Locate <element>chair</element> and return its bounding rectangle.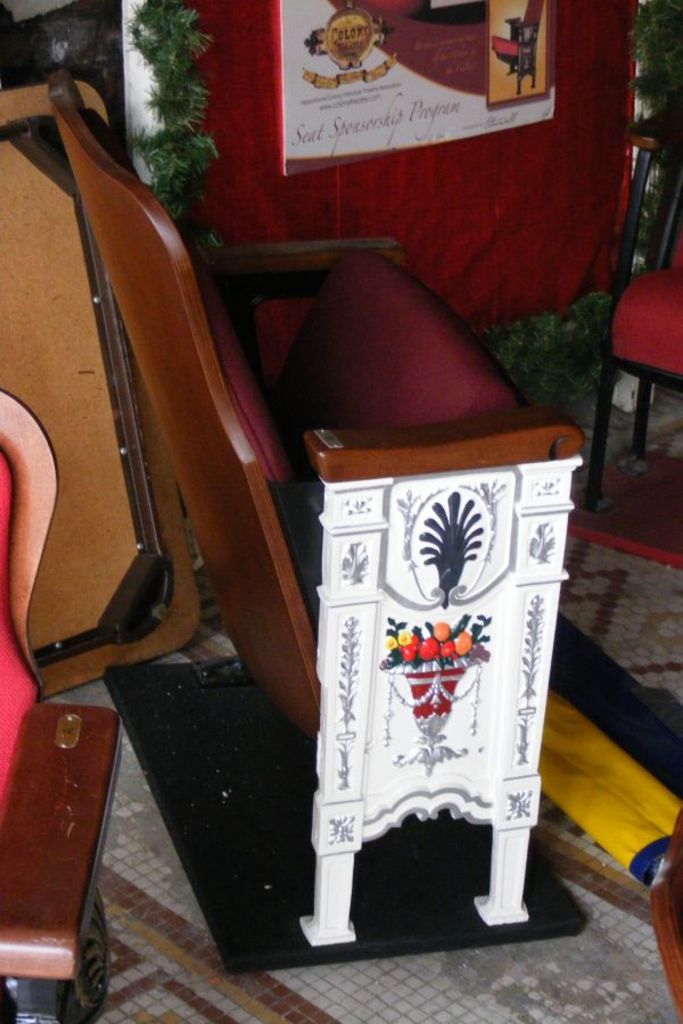
l=48, t=67, r=591, b=969.
